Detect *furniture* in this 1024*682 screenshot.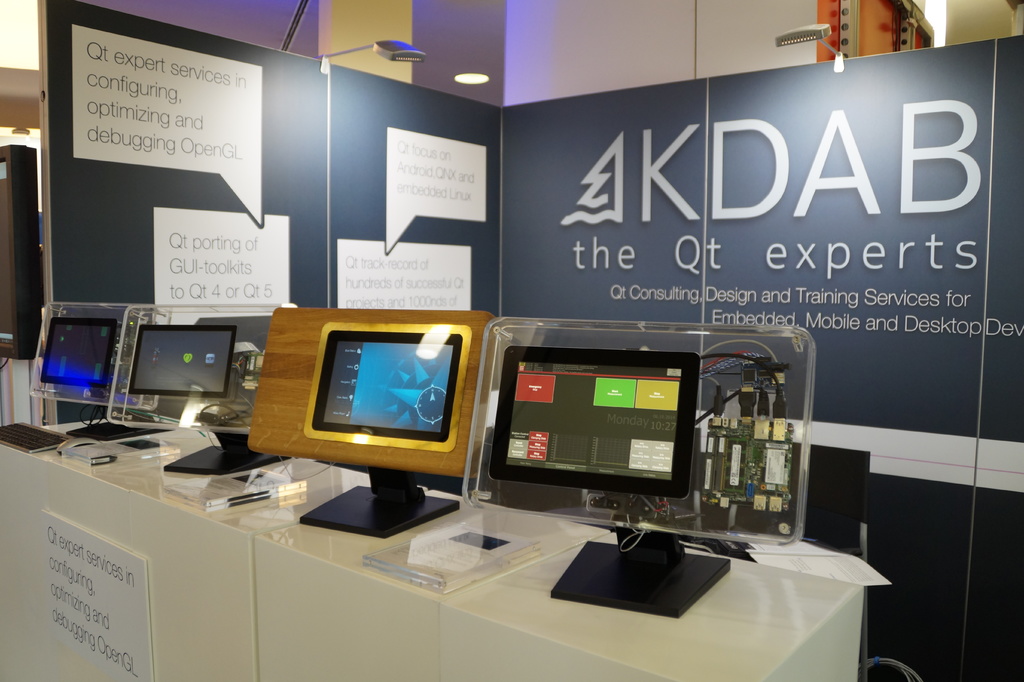
Detection: {"x1": 0, "y1": 409, "x2": 430, "y2": 681}.
